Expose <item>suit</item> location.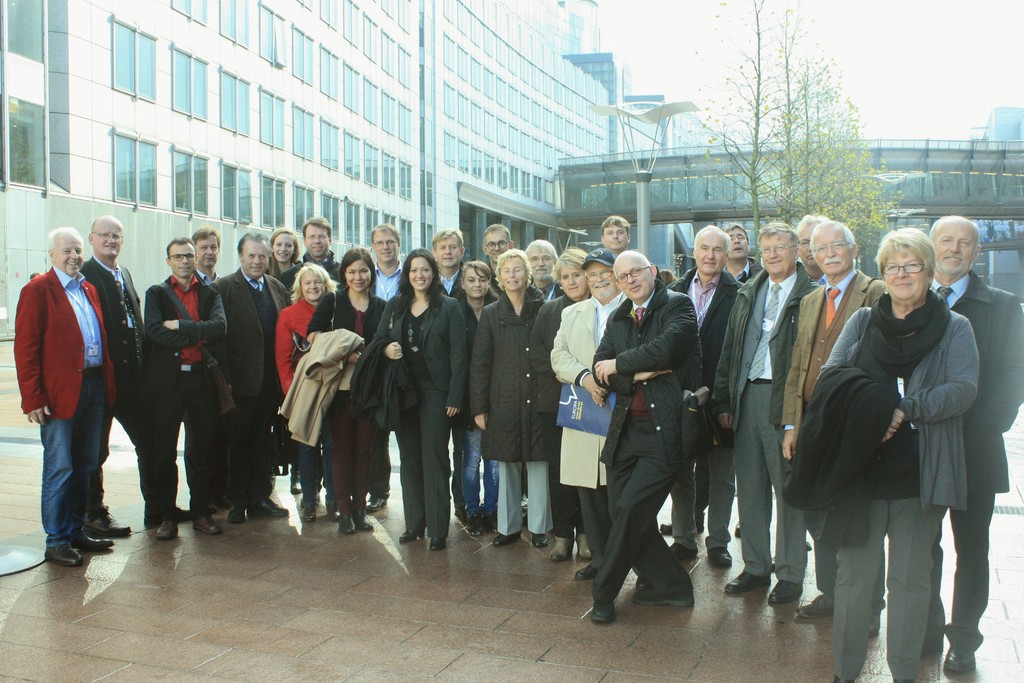
Exposed at [left=10, top=263, right=117, bottom=420].
